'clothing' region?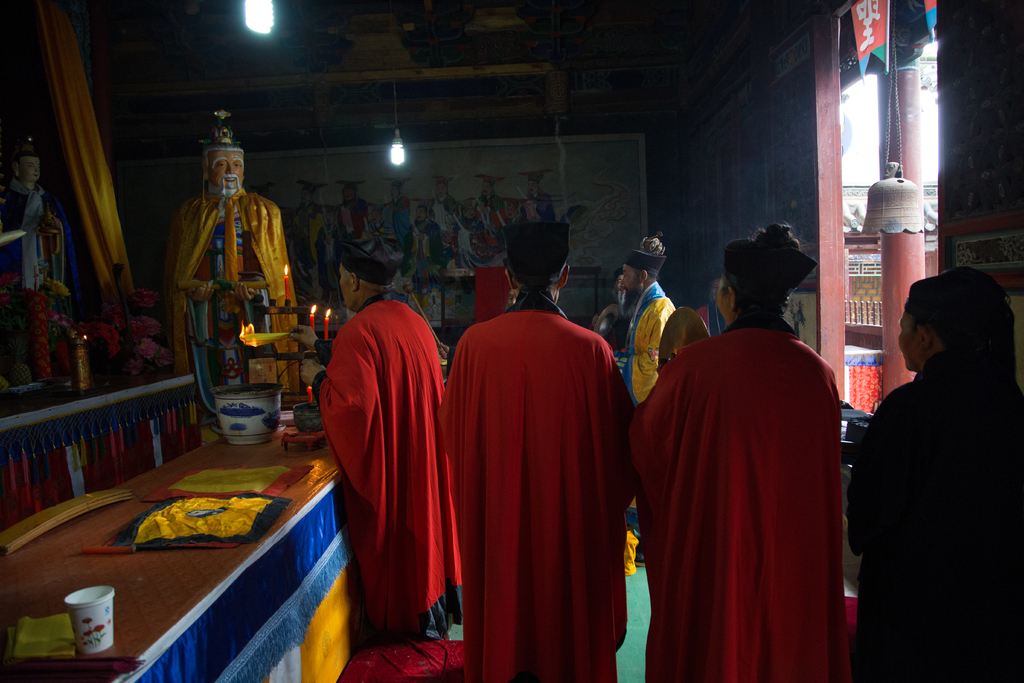
box=[628, 318, 843, 682]
